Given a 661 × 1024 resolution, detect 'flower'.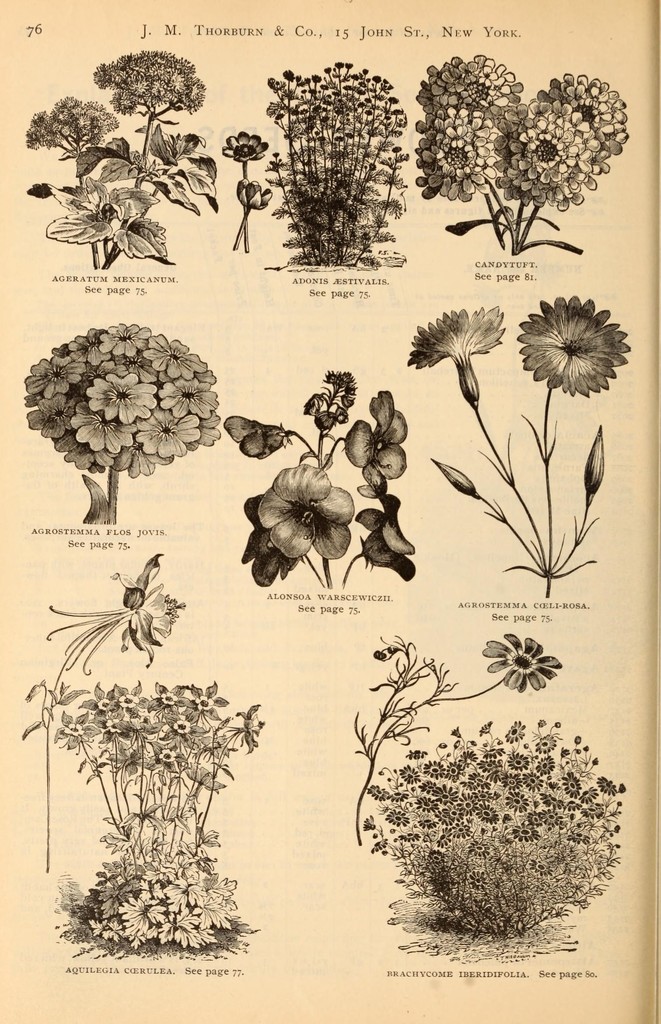
x1=257 y1=463 x2=358 y2=566.
